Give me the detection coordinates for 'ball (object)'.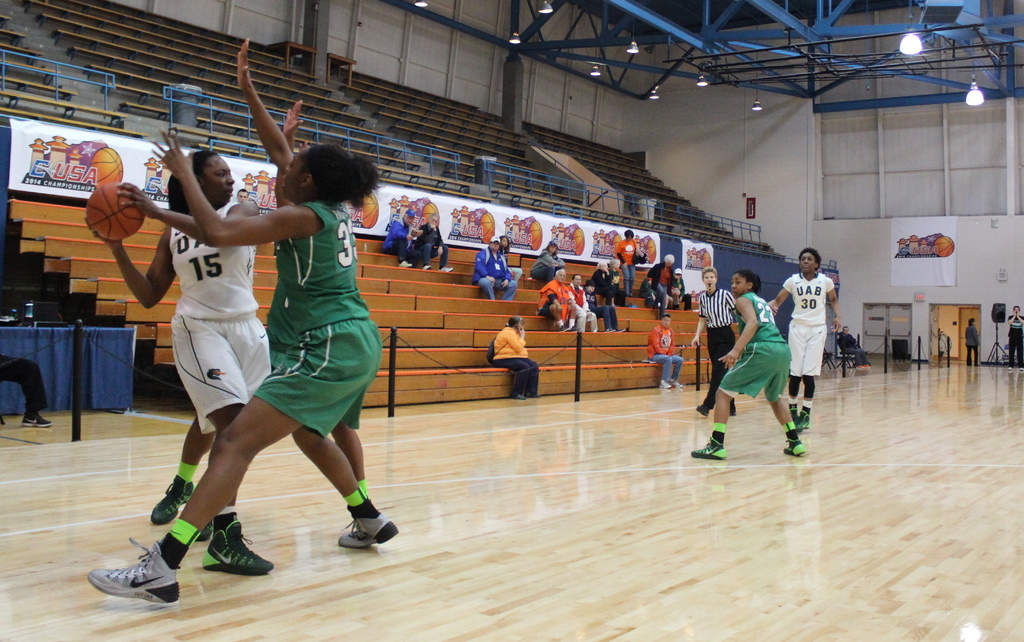
BBox(566, 224, 587, 257).
